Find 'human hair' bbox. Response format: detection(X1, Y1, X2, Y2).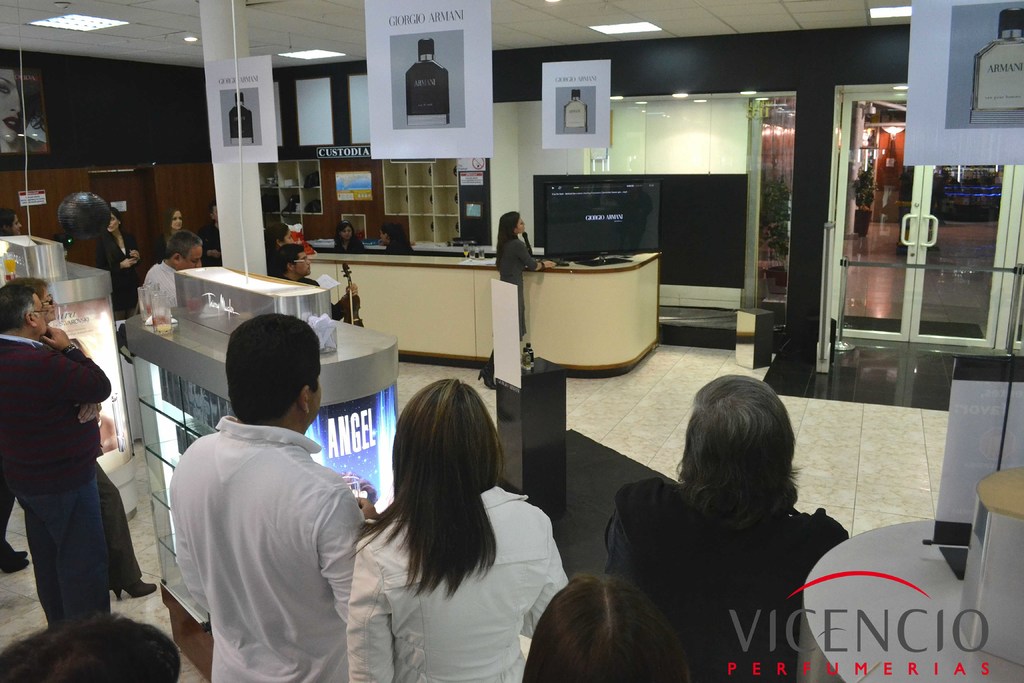
detection(159, 230, 205, 260).
